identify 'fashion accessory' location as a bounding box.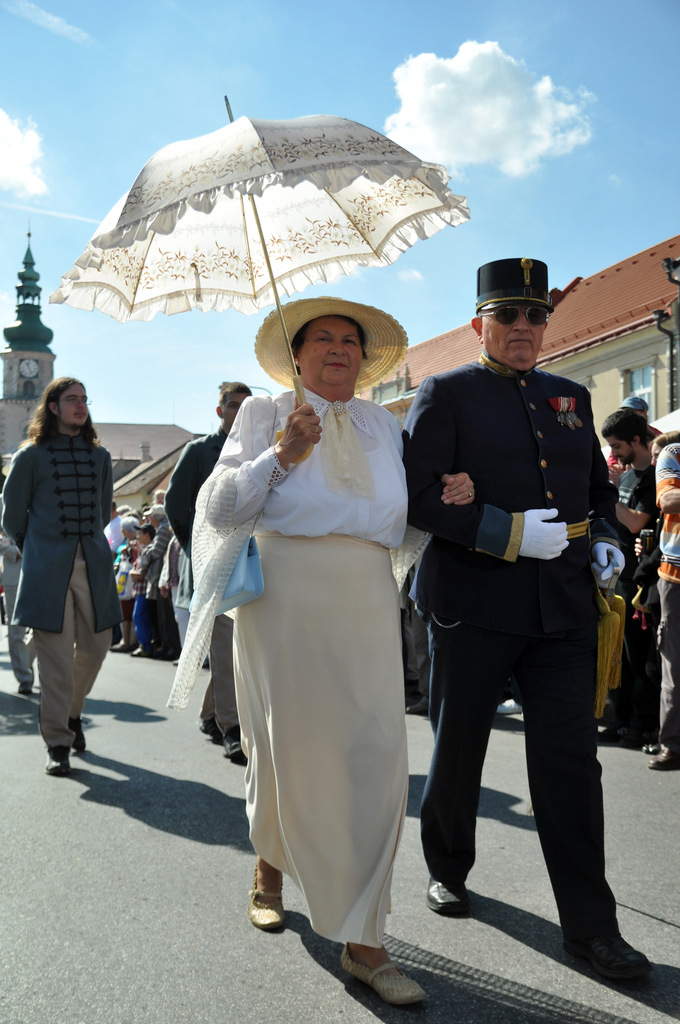
{"x1": 133, "y1": 523, "x2": 158, "y2": 540}.
